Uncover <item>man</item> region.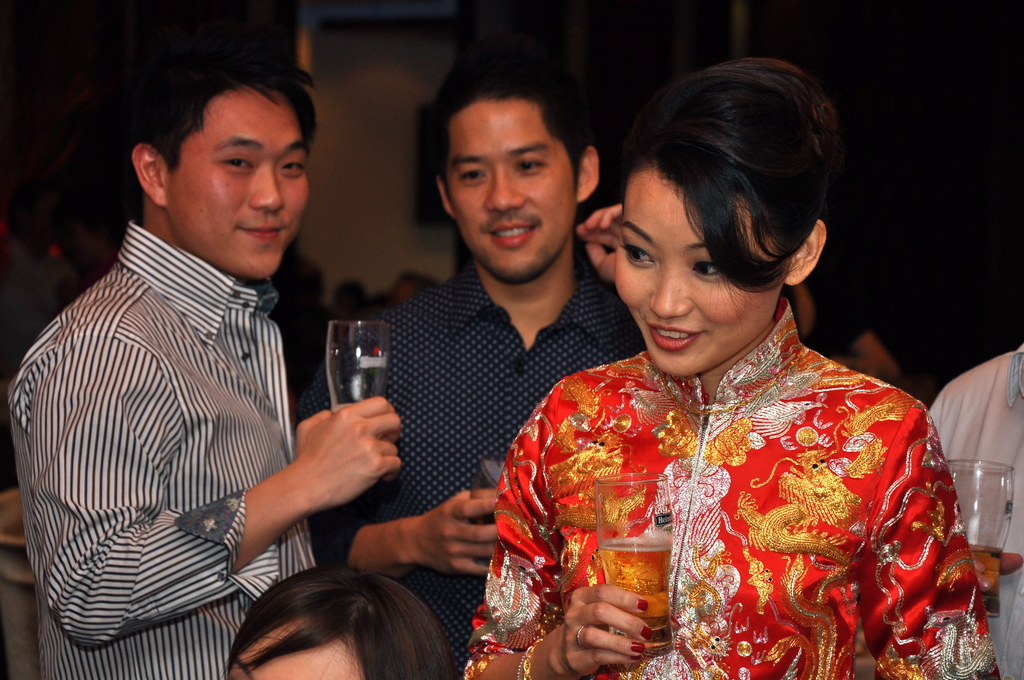
Uncovered: select_region(322, 54, 651, 679).
